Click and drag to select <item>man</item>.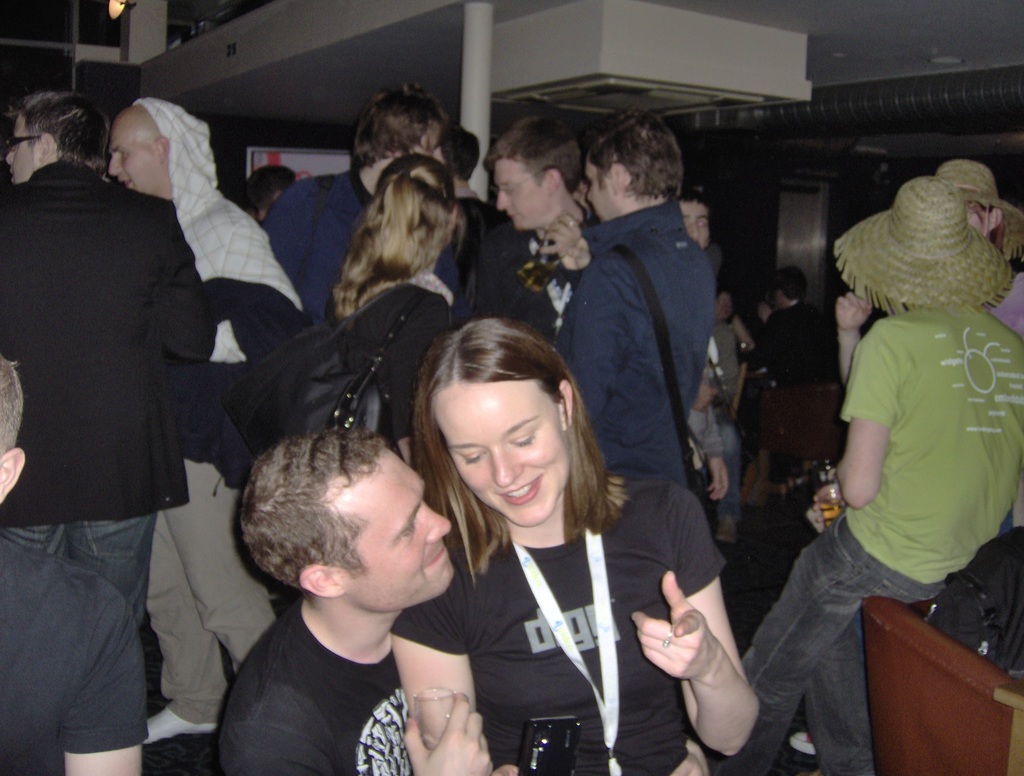
Selection: select_region(760, 264, 839, 382).
